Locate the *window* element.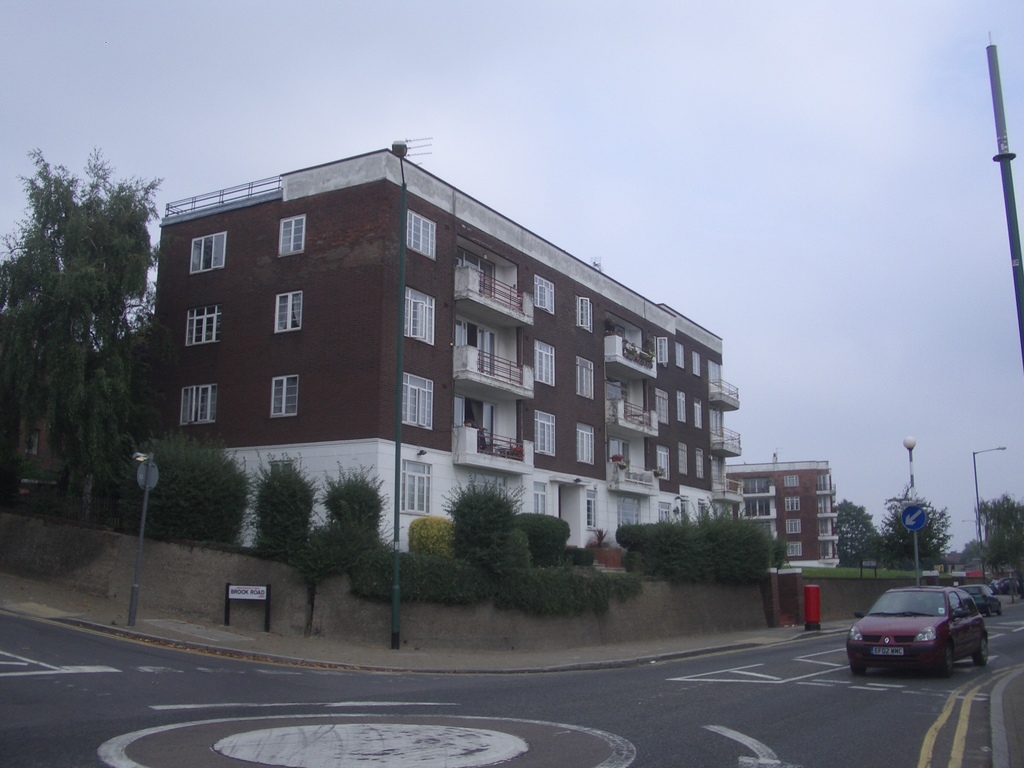
Element bbox: l=578, t=420, r=595, b=467.
